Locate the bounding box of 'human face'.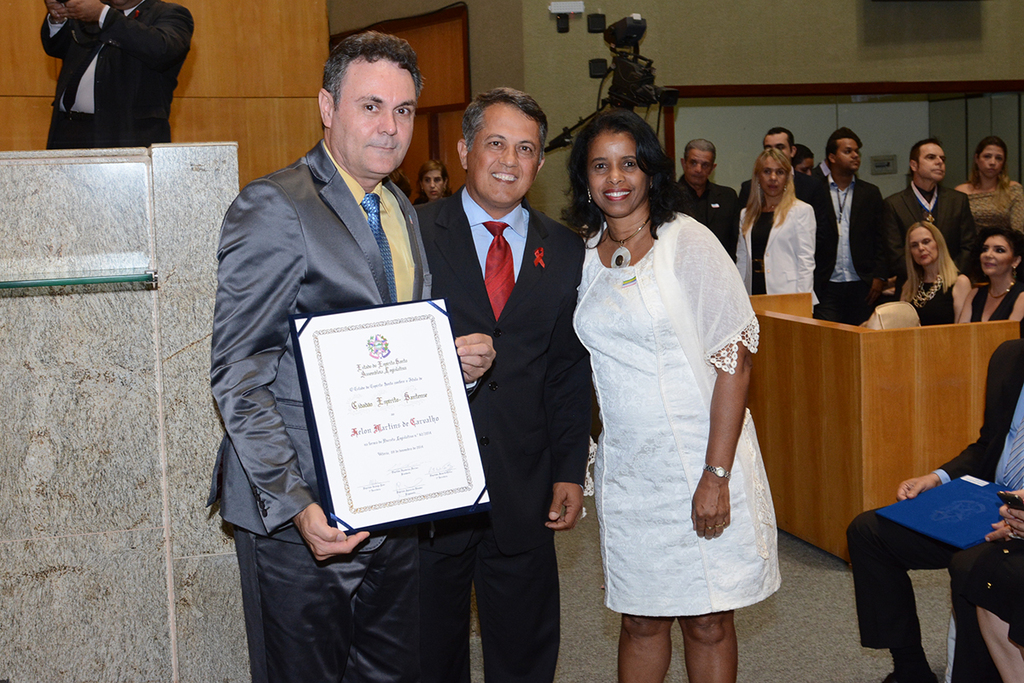
Bounding box: box(689, 150, 713, 184).
